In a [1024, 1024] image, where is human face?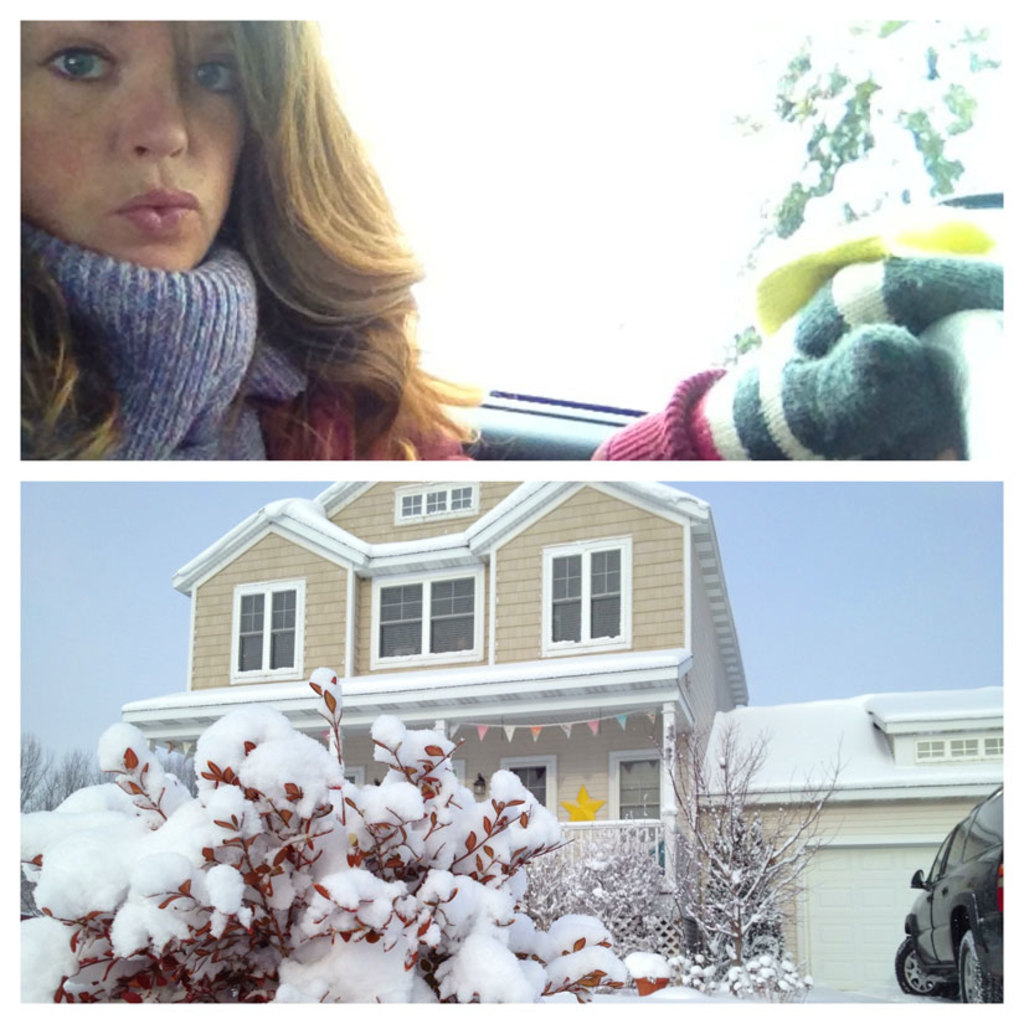
crop(35, 25, 263, 252).
